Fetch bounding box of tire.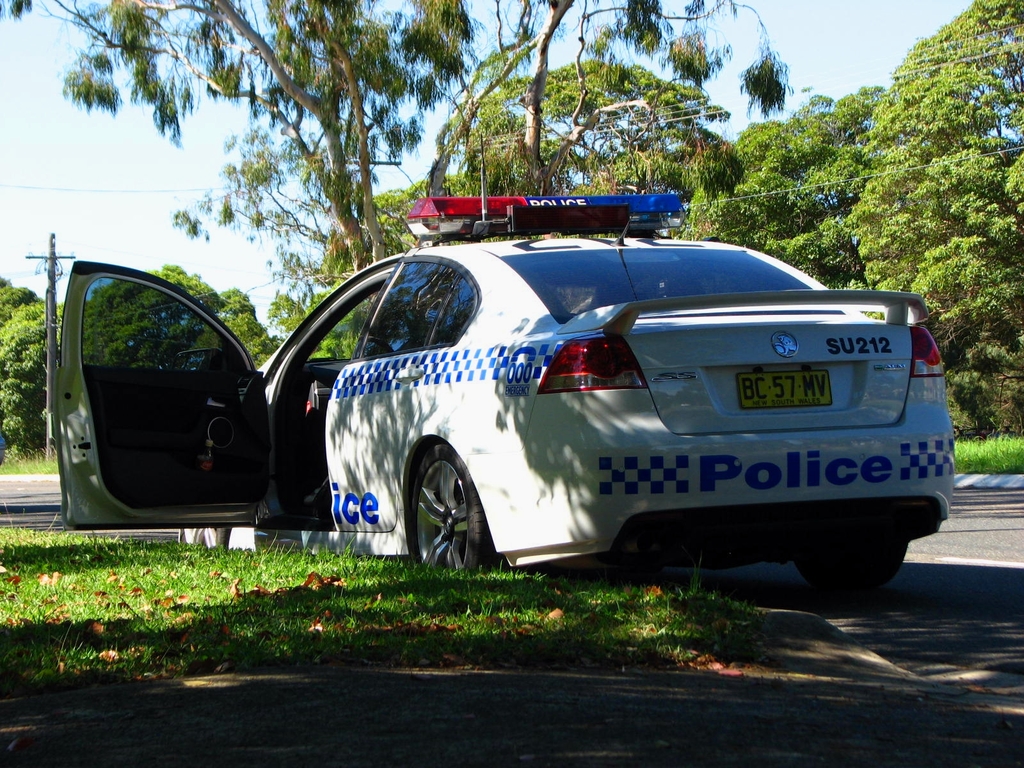
Bbox: [179, 527, 229, 552].
